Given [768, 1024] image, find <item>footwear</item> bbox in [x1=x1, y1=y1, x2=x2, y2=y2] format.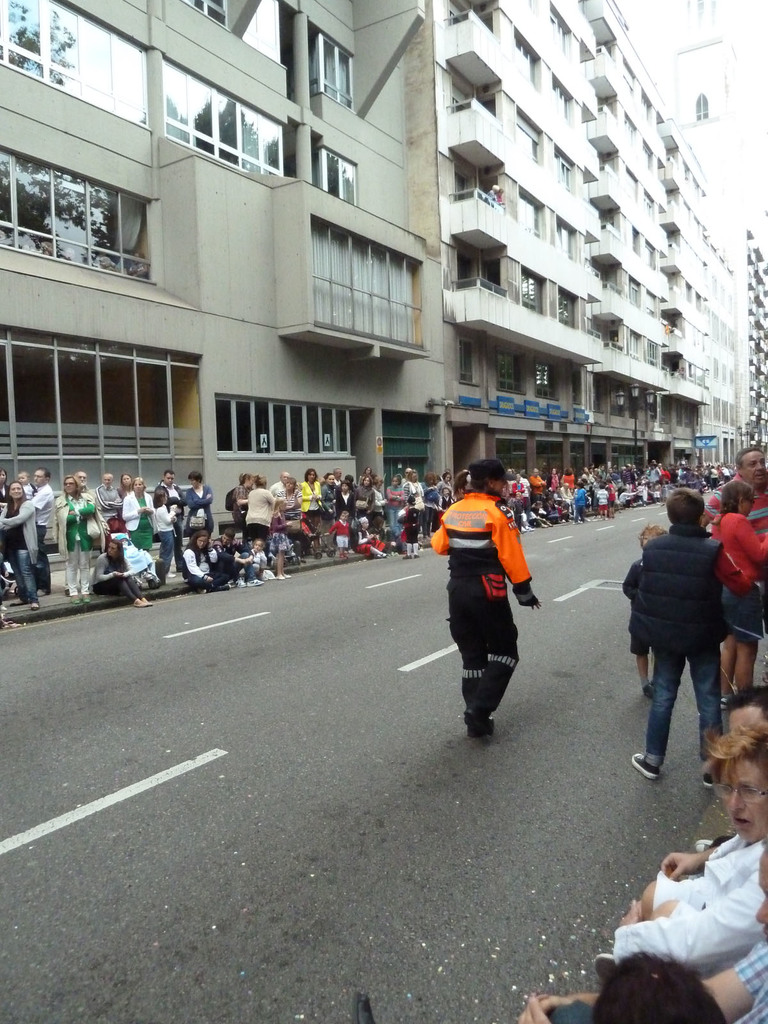
[x1=463, y1=704, x2=493, y2=736].
